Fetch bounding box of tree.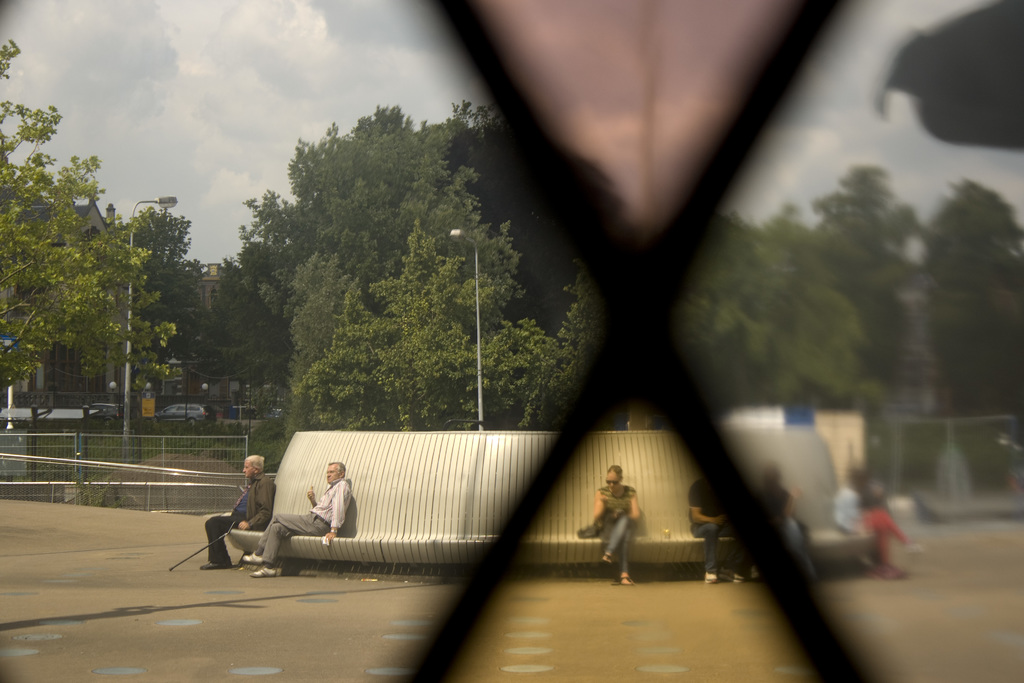
Bbox: (807, 164, 936, 384).
